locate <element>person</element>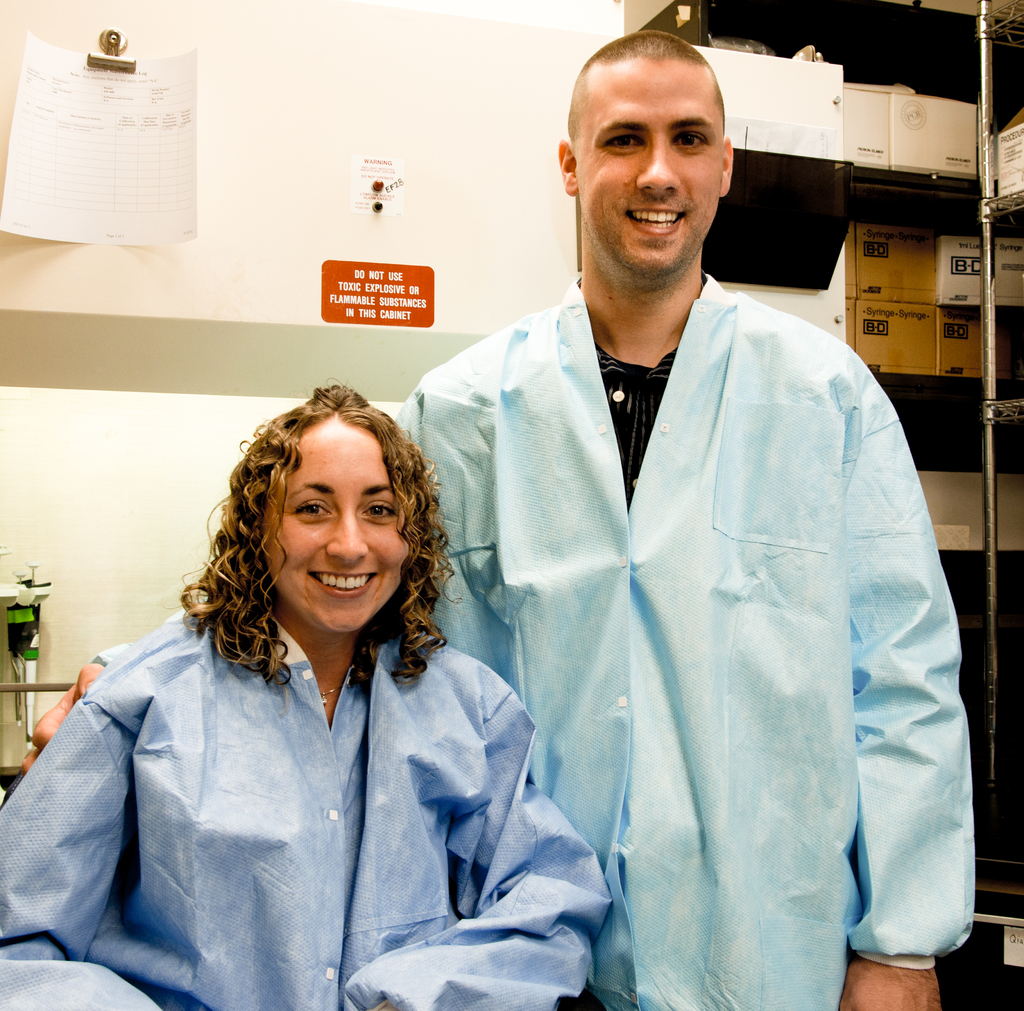
381:30:969:1010
